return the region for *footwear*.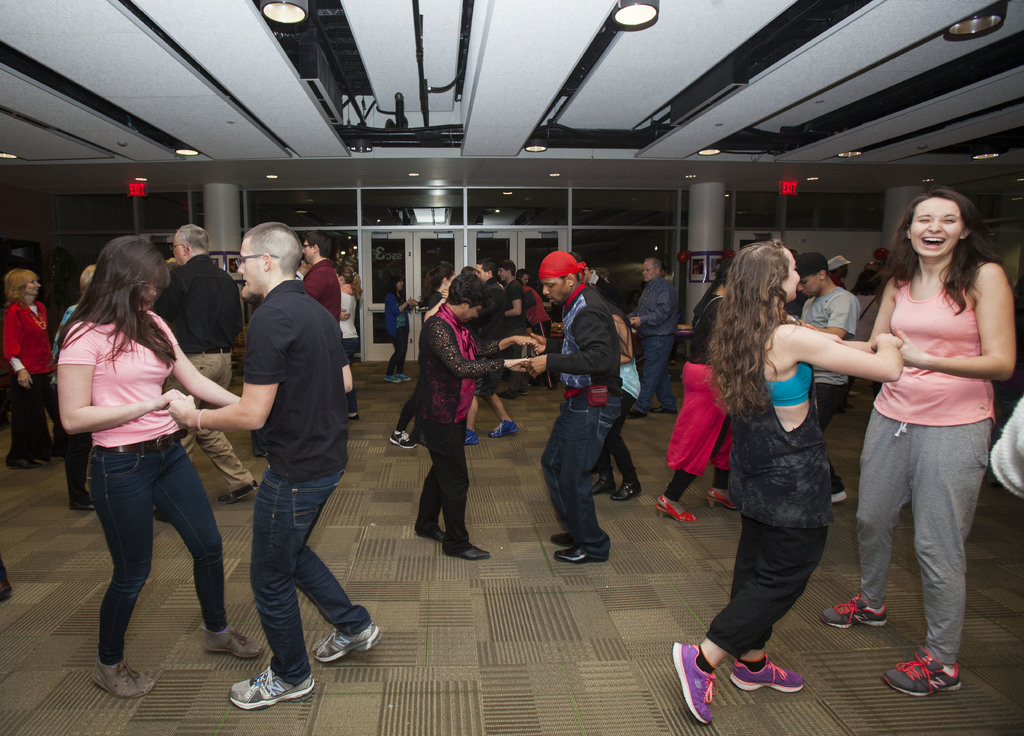
locate(683, 643, 811, 714).
